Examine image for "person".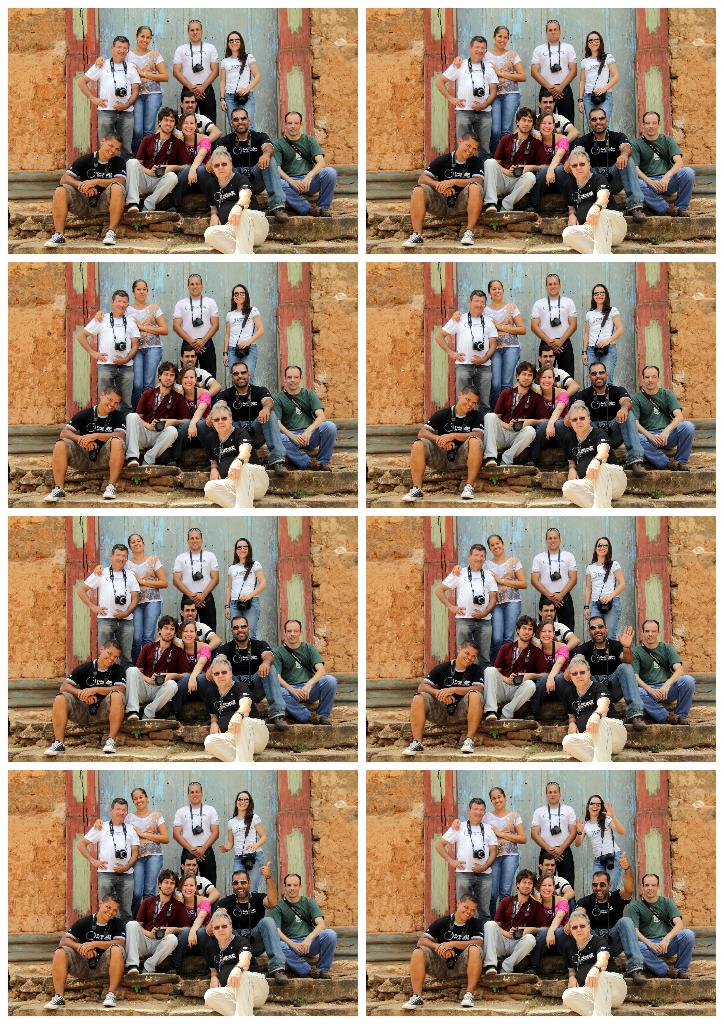
Examination result: <bbox>163, 89, 217, 140</bbox>.
